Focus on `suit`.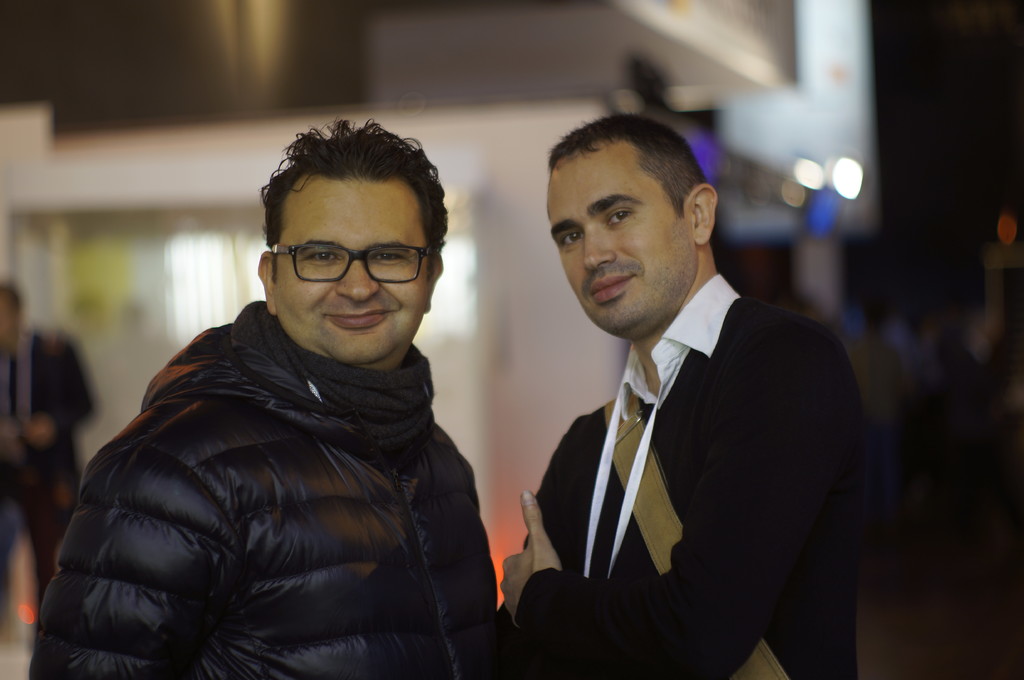
Focused at 499, 299, 861, 679.
